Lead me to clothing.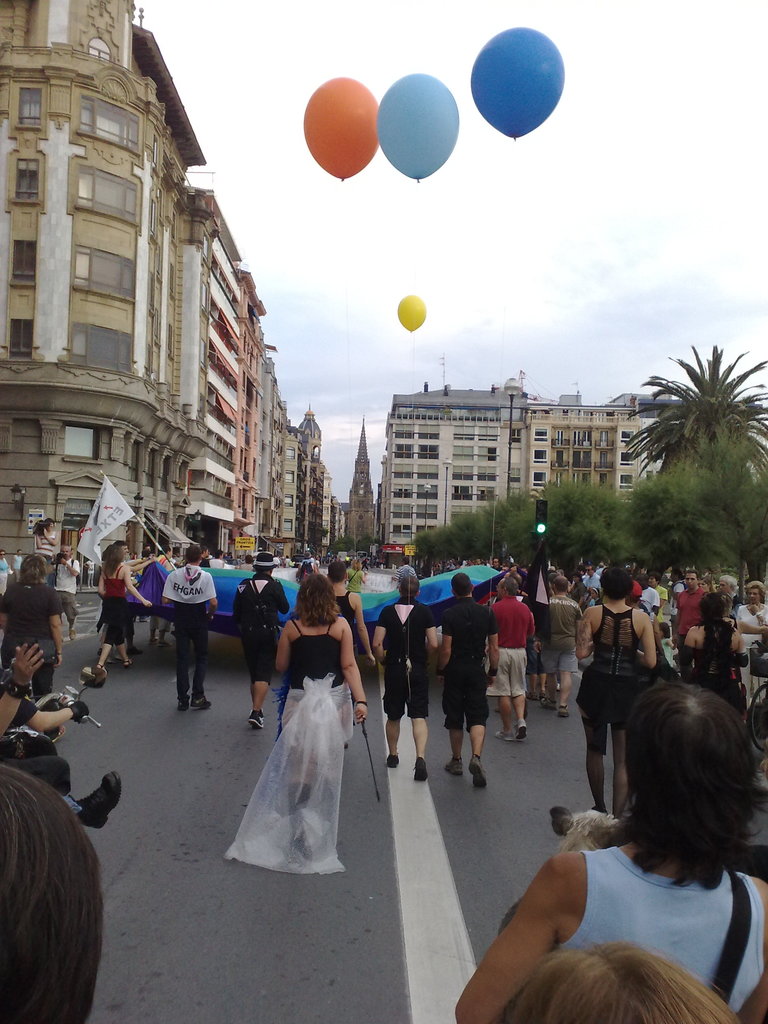
Lead to [left=157, top=559, right=217, bottom=705].
